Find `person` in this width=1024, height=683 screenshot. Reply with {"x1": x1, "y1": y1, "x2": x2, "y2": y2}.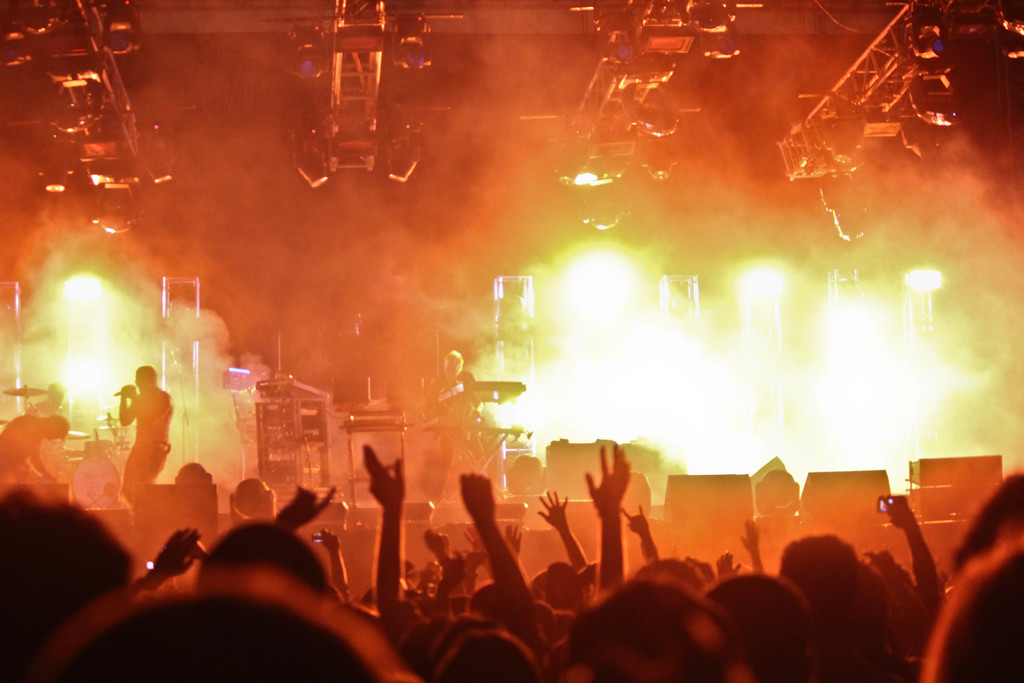
{"x1": 22, "y1": 374, "x2": 65, "y2": 413}.
